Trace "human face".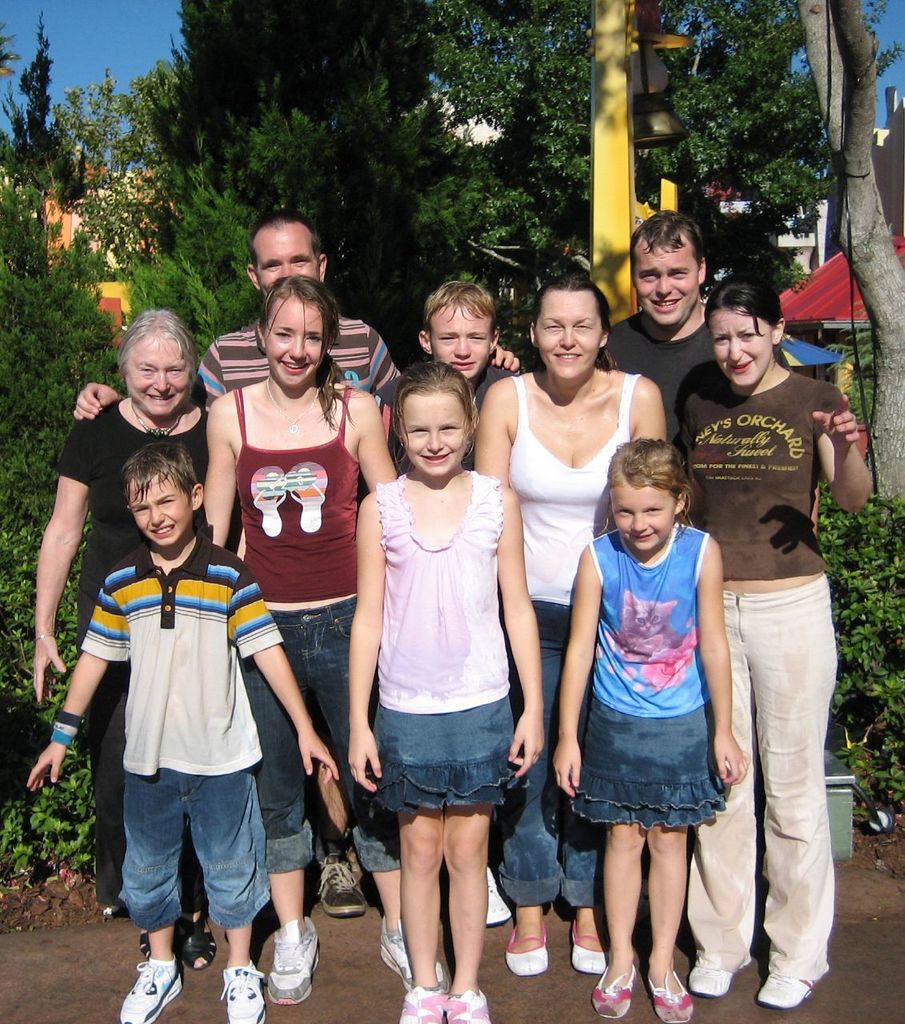
Traced to {"left": 709, "top": 307, "right": 775, "bottom": 378}.
